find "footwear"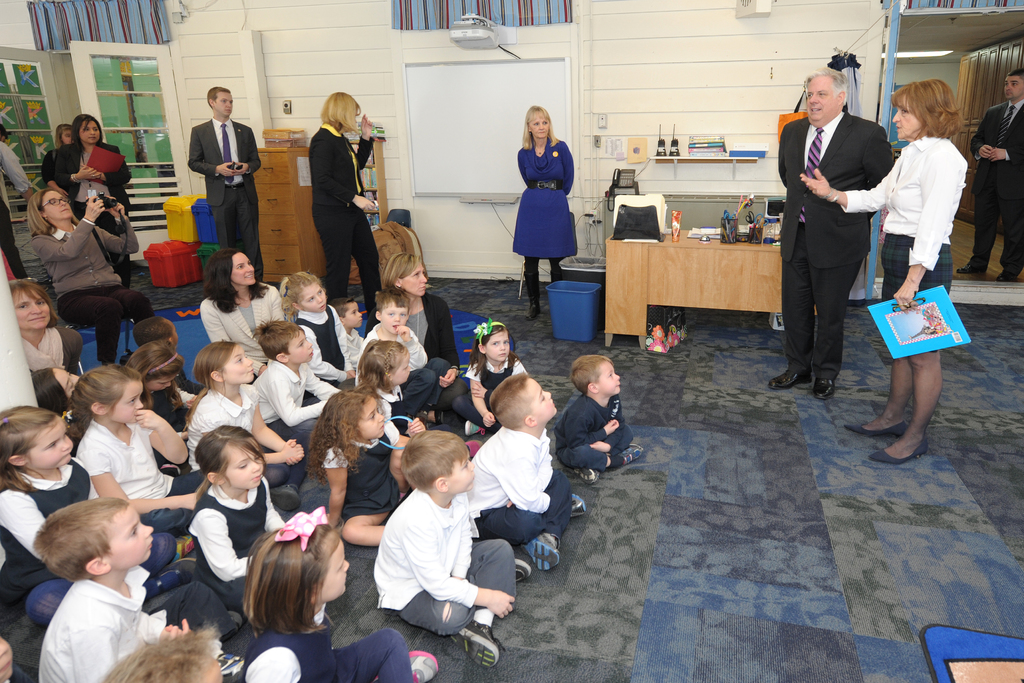
265,483,303,513
